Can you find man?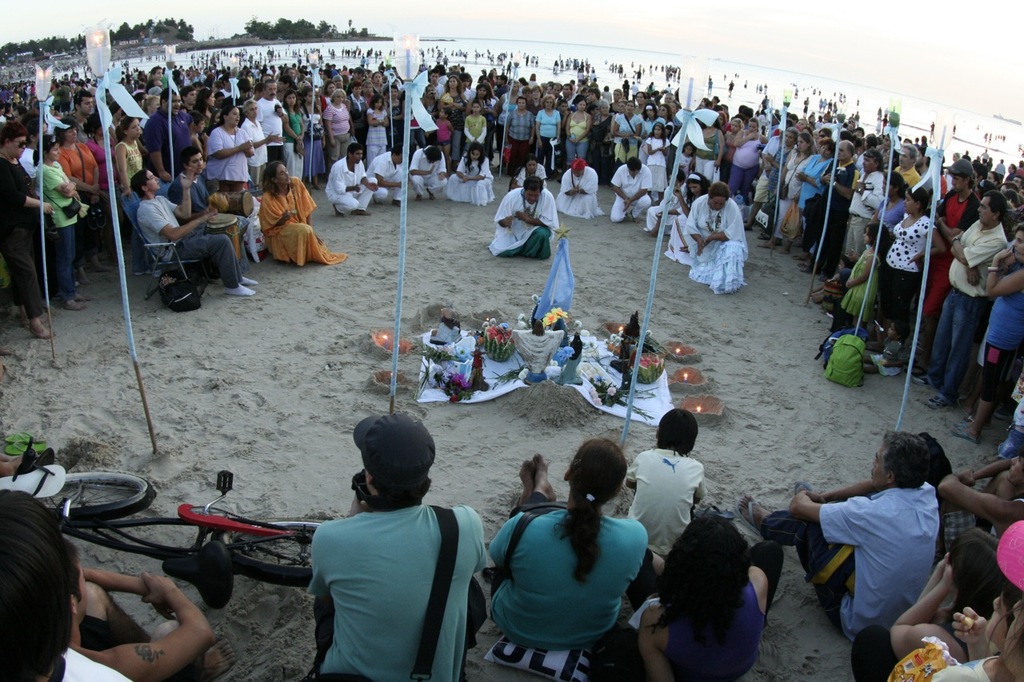
Yes, bounding box: (432, 70, 444, 99).
